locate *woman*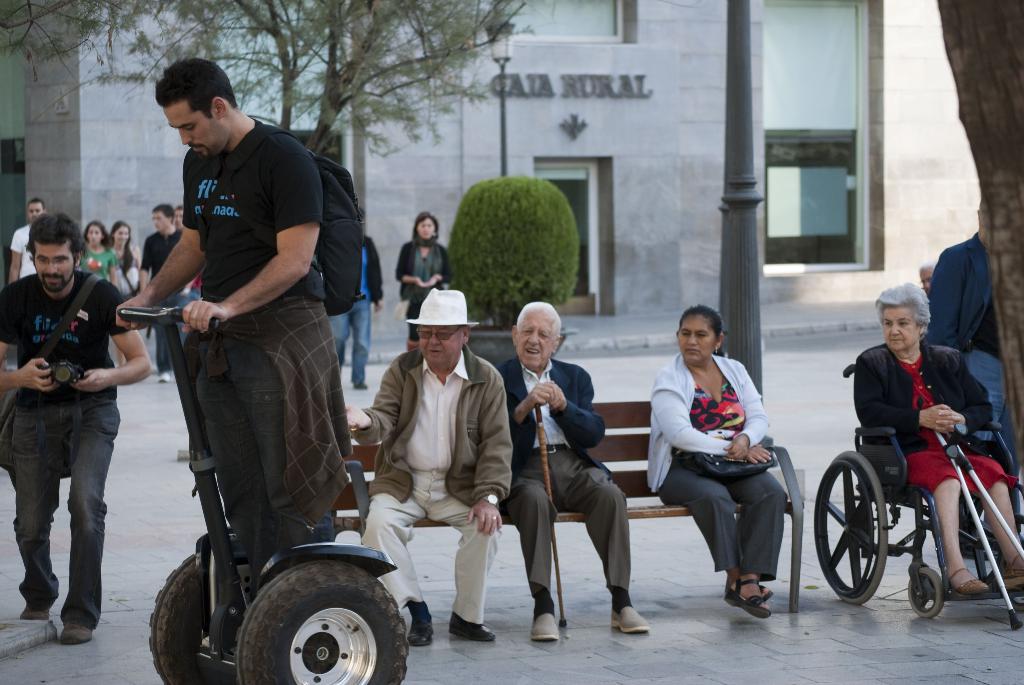
(x1=77, y1=220, x2=127, y2=292)
